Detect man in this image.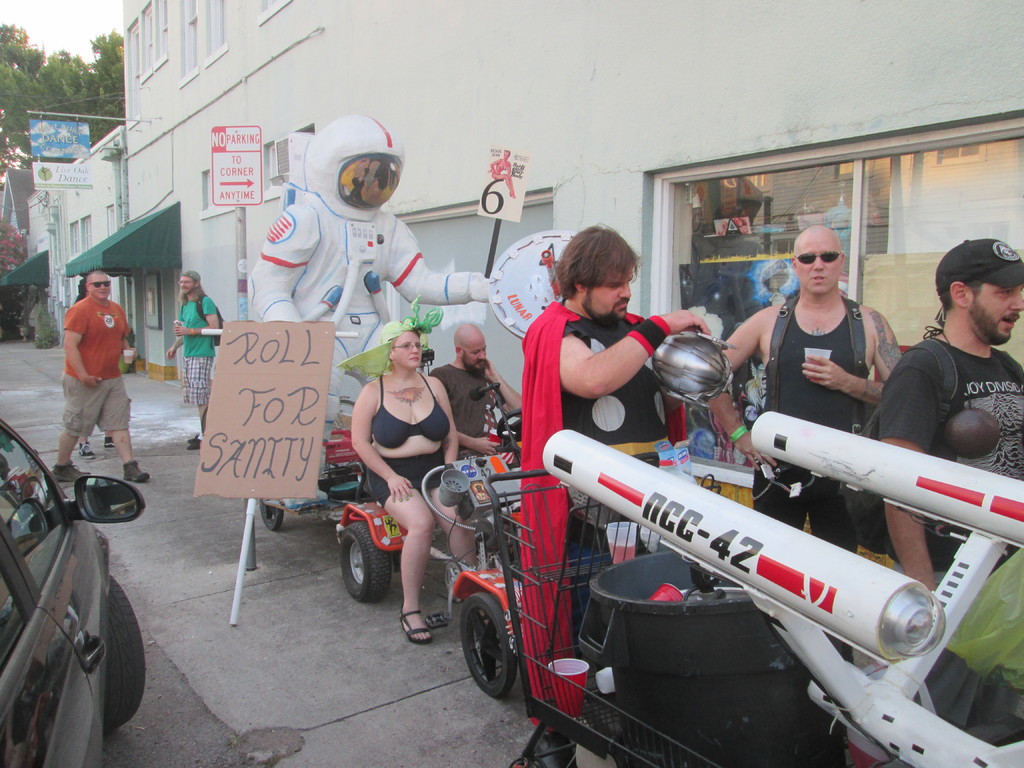
Detection: locate(168, 273, 218, 448).
